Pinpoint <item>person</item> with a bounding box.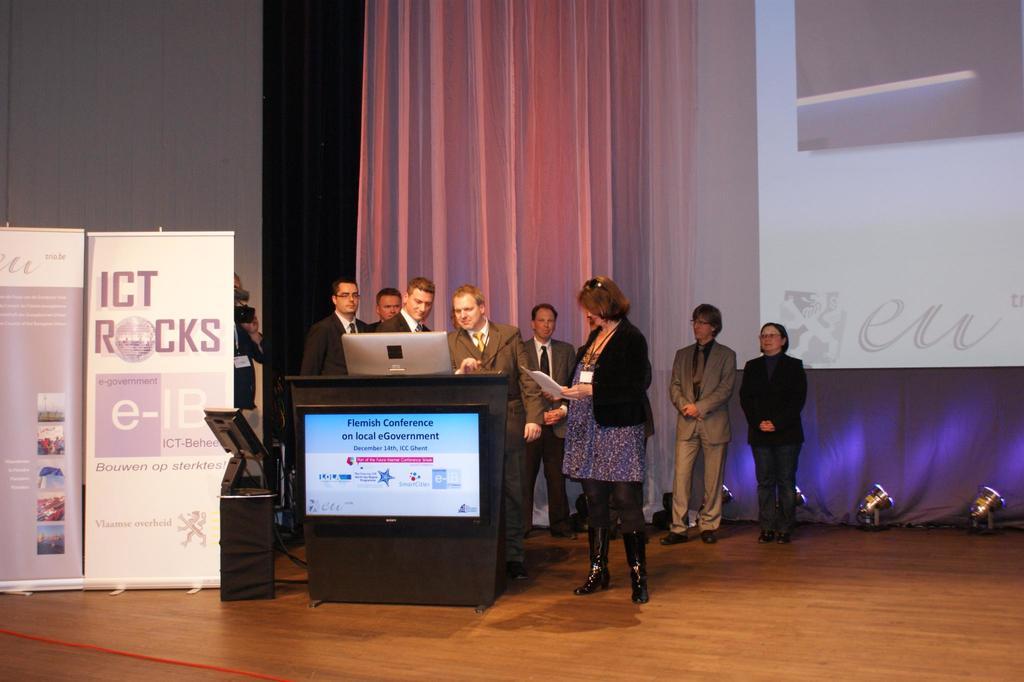
<bbox>303, 278, 360, 401</bbox>.
